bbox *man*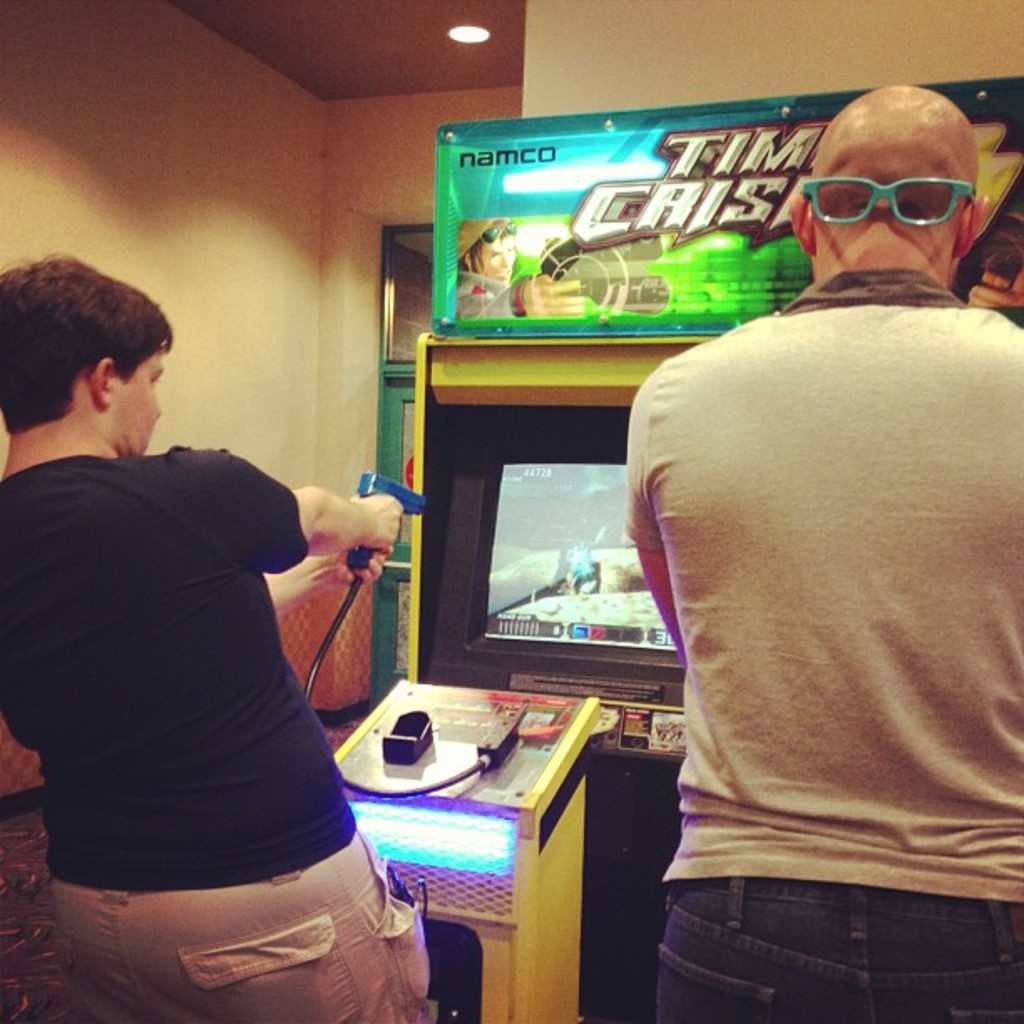
[601,149,1023,1023]
